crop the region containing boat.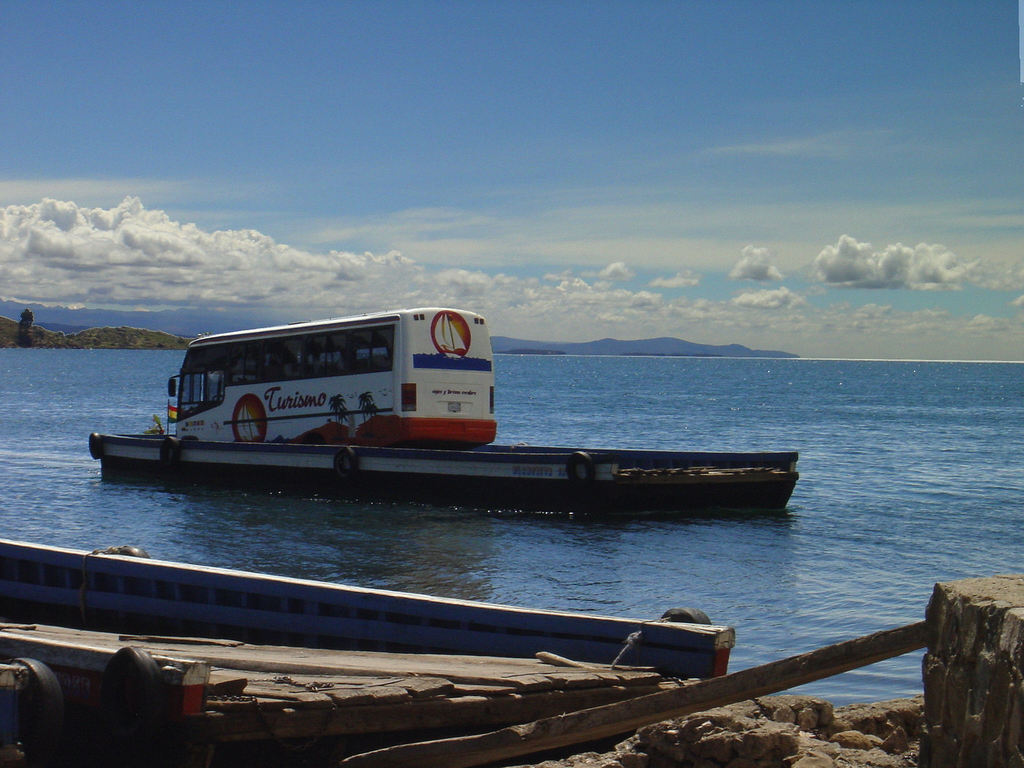
Crop region: BBox(0, 538, 877, 693).
